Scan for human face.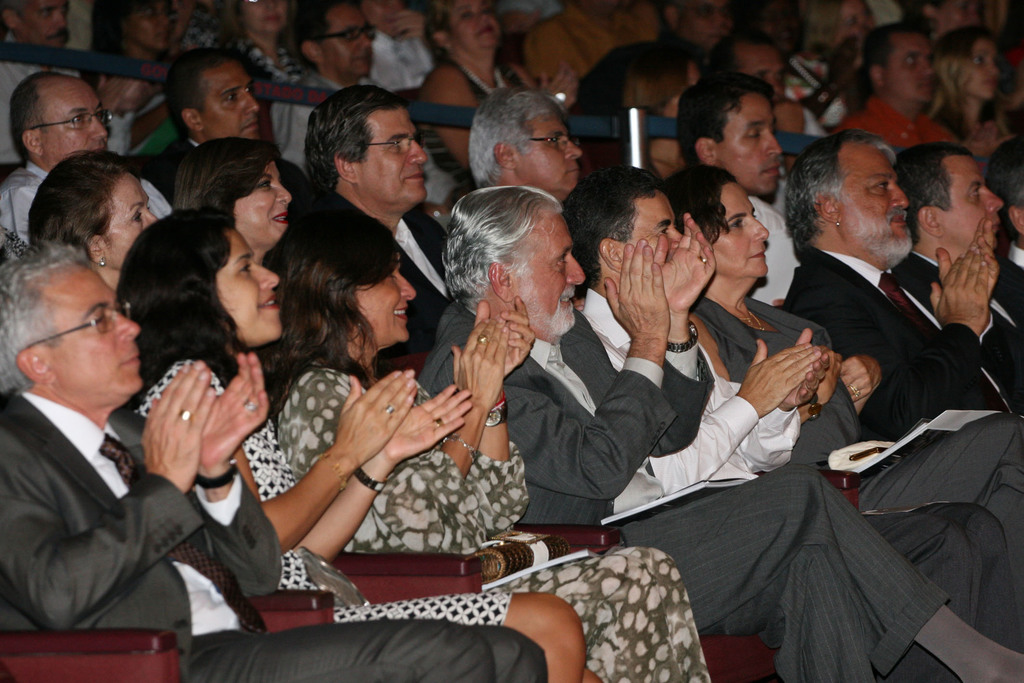
Scan result: (x1=679, y1=3, x2=719, y2=49).
